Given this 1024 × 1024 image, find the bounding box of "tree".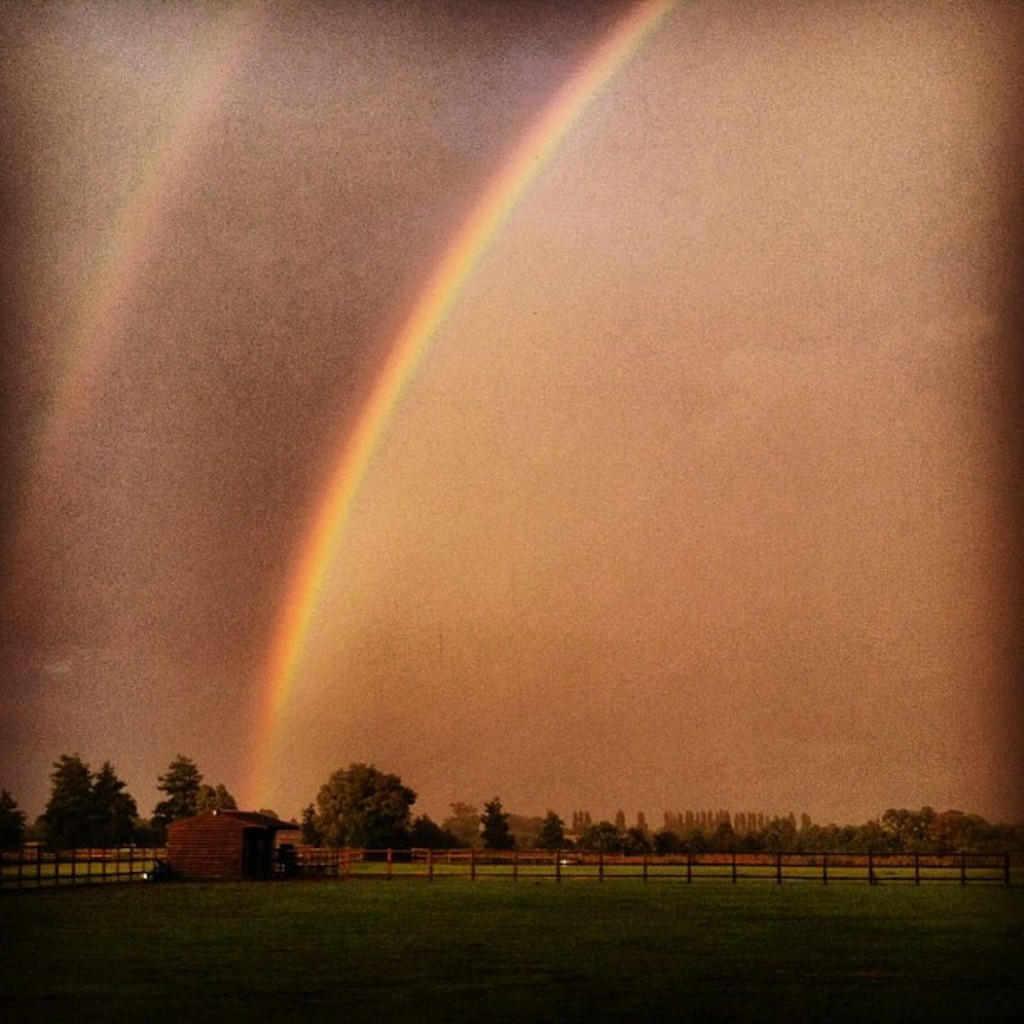
<box>38,753,95,843</box>.
